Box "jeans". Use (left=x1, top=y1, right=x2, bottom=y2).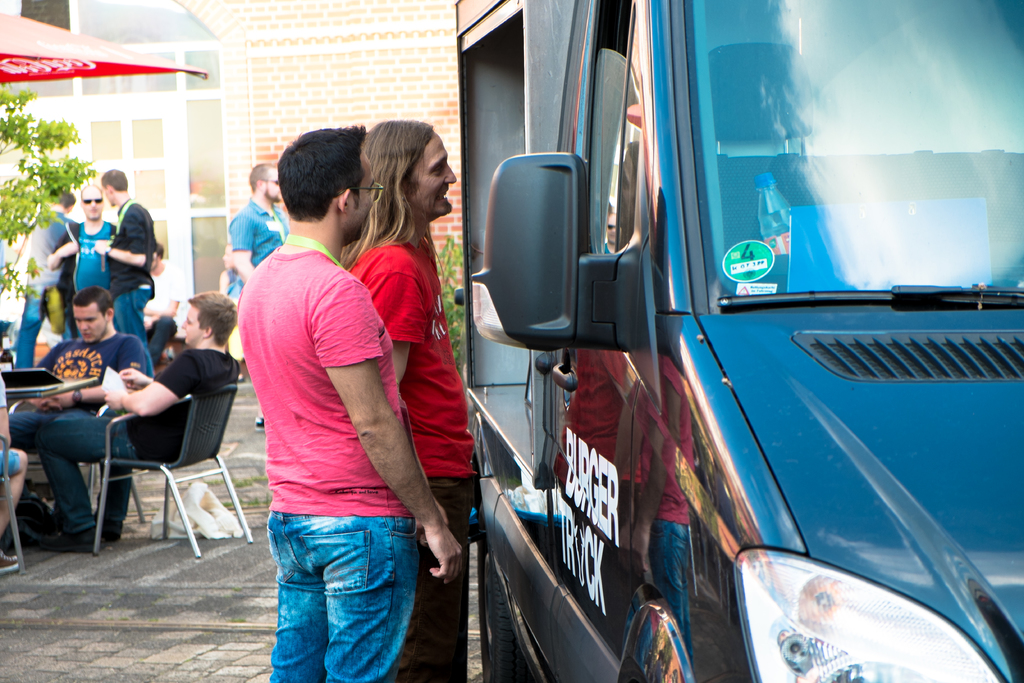
(left=7, top=407, right=68, bottom=443).
